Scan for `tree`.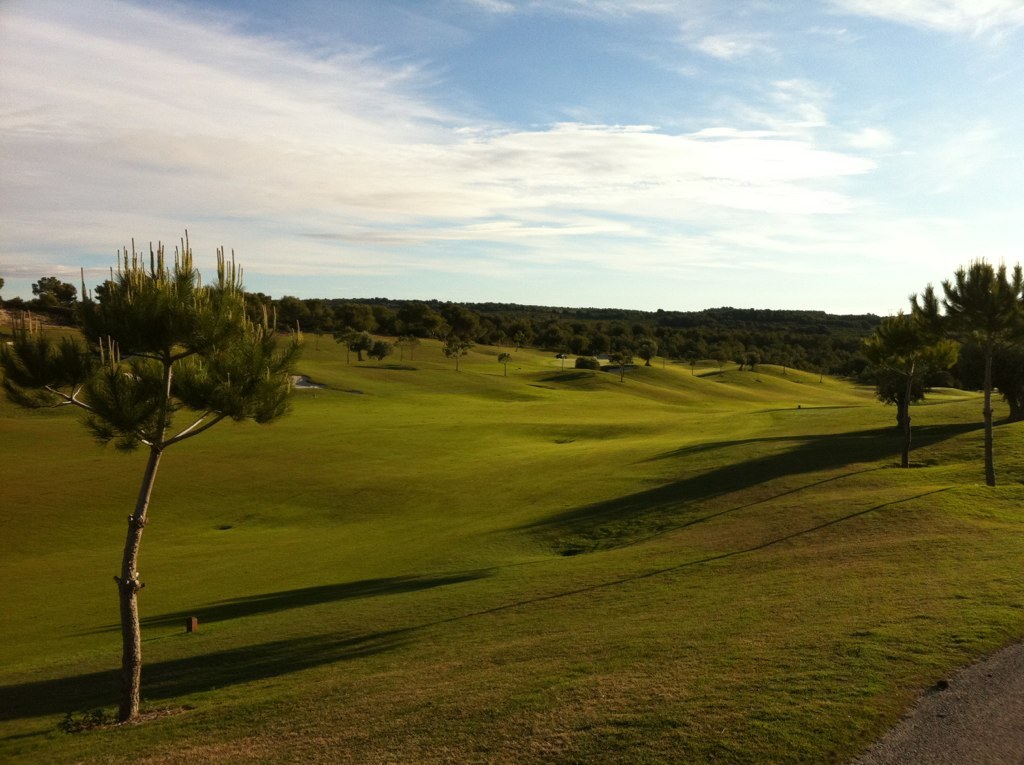
Scan result: <region>499, 352, 508, 377</region>.
